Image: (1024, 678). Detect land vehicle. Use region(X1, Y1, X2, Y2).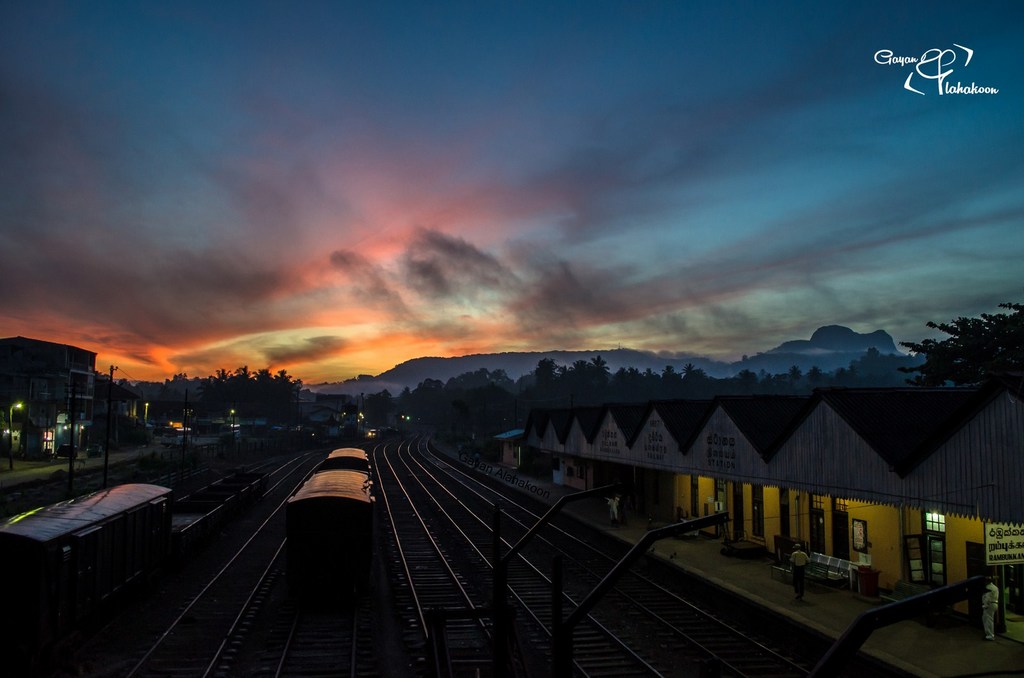
region(284, 449, 375, 585).
